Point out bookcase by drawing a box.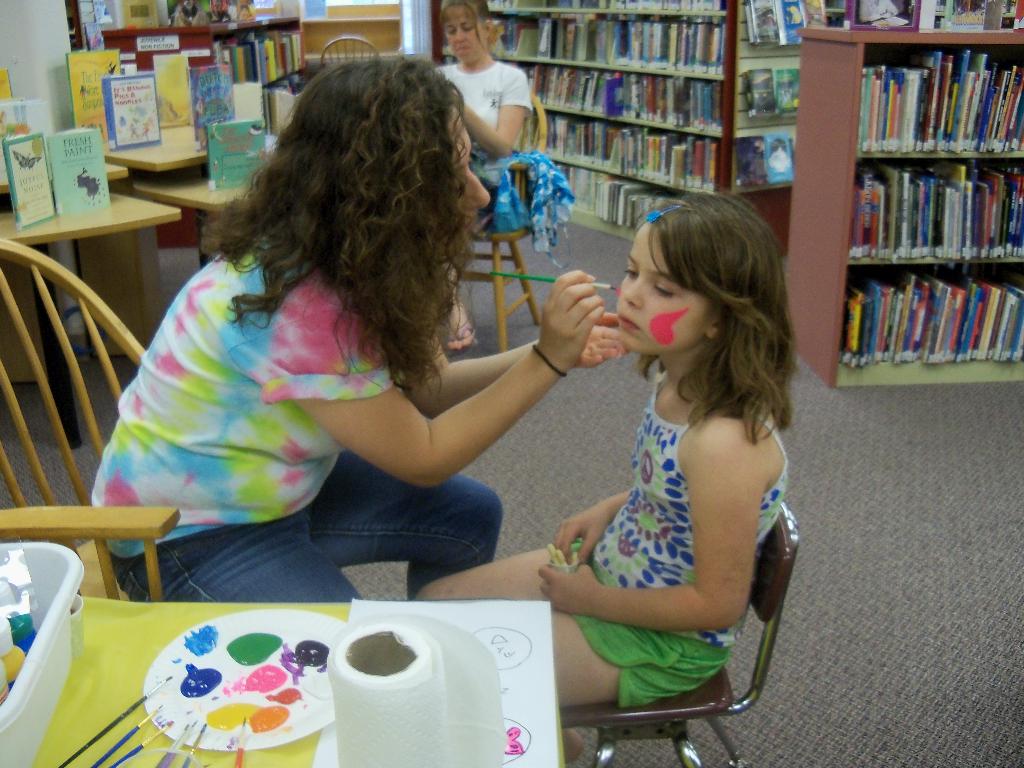
rect(796, 22, 1018, 399).
